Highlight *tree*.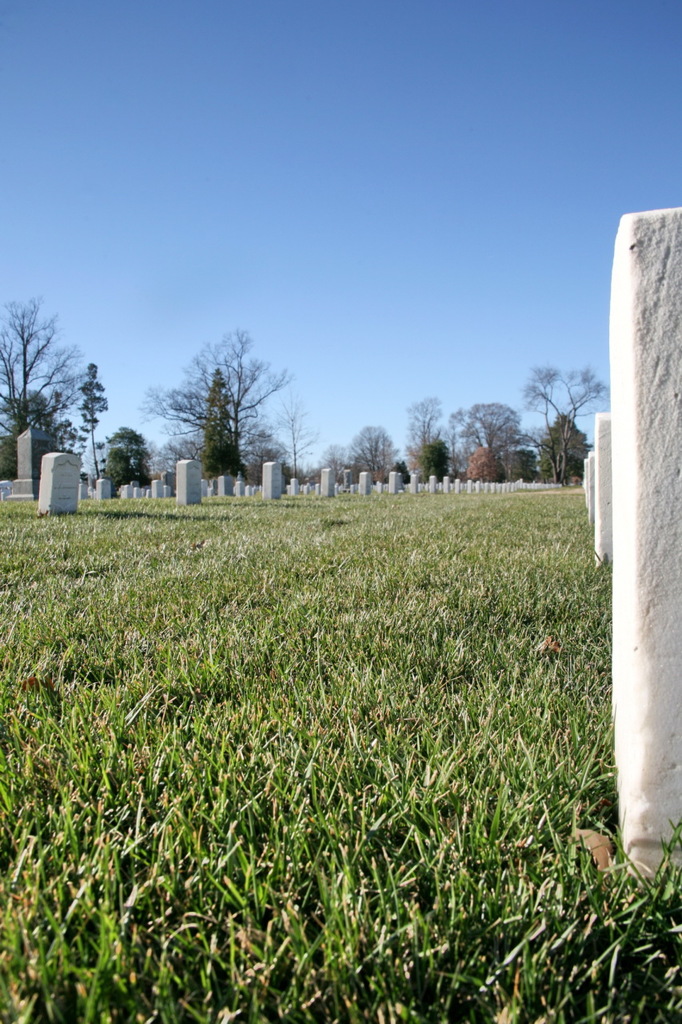
Highlighted region: <bbox>189, 370, 241, 486</bbox>.
